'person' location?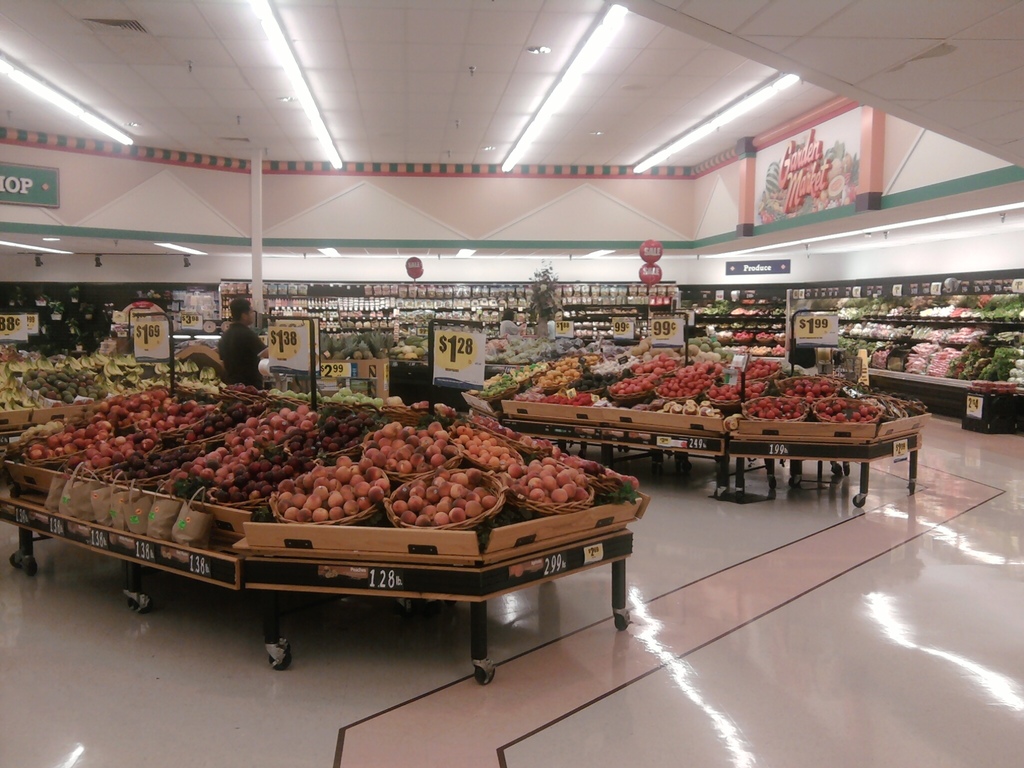
(218,301,273,389)
